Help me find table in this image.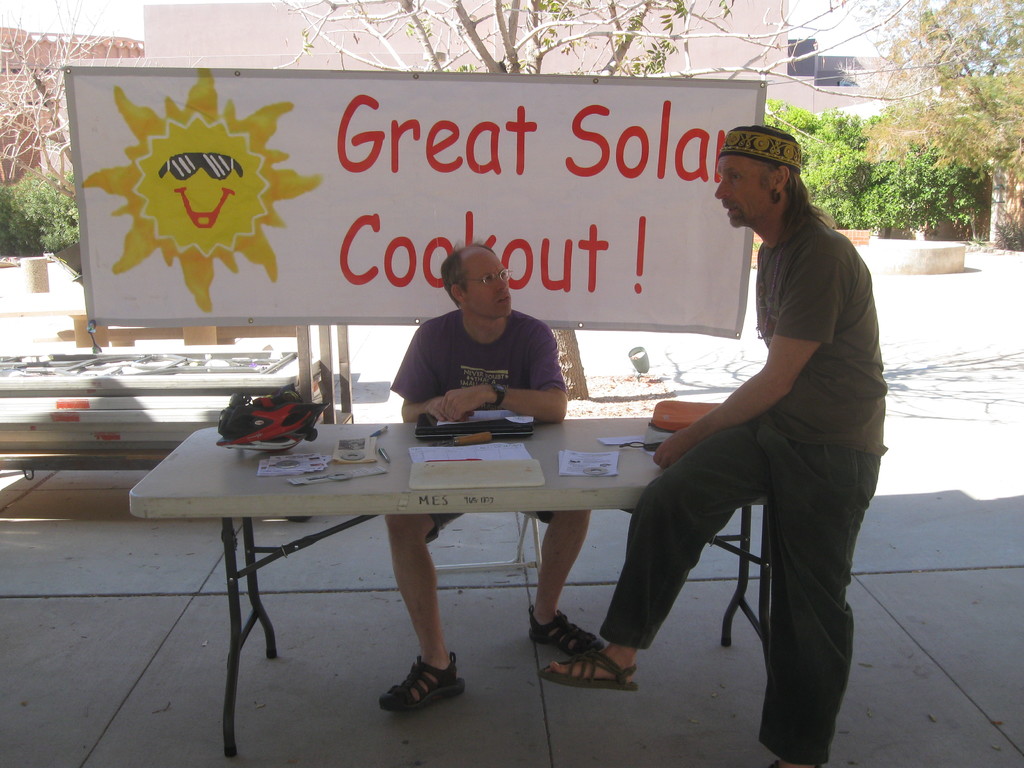
Found it: region(123, 421, 772, 762).
